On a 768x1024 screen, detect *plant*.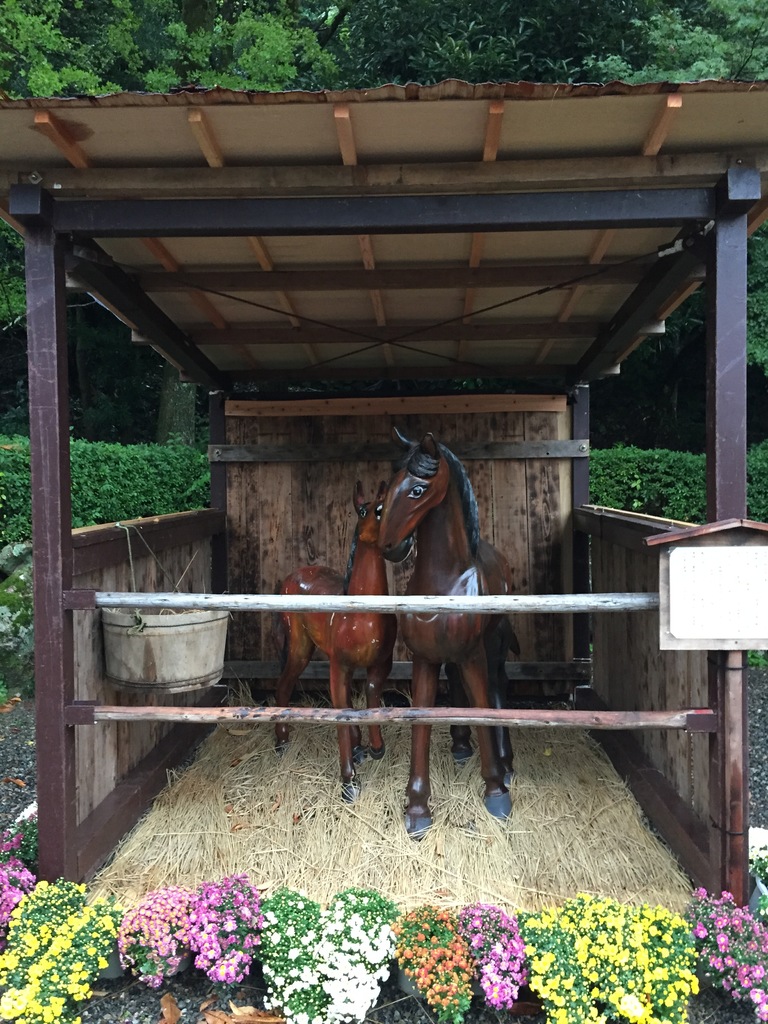
452 893 527 1020.
